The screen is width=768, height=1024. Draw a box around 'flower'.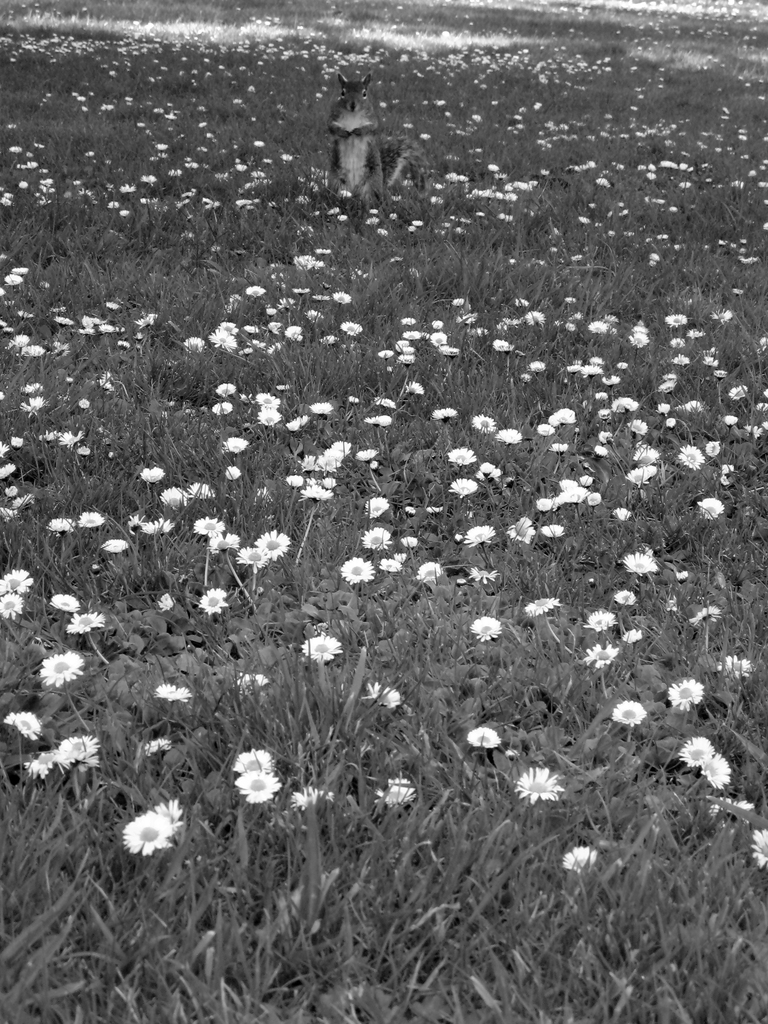
x1=692, y1=495, x2=730, y2=519.
